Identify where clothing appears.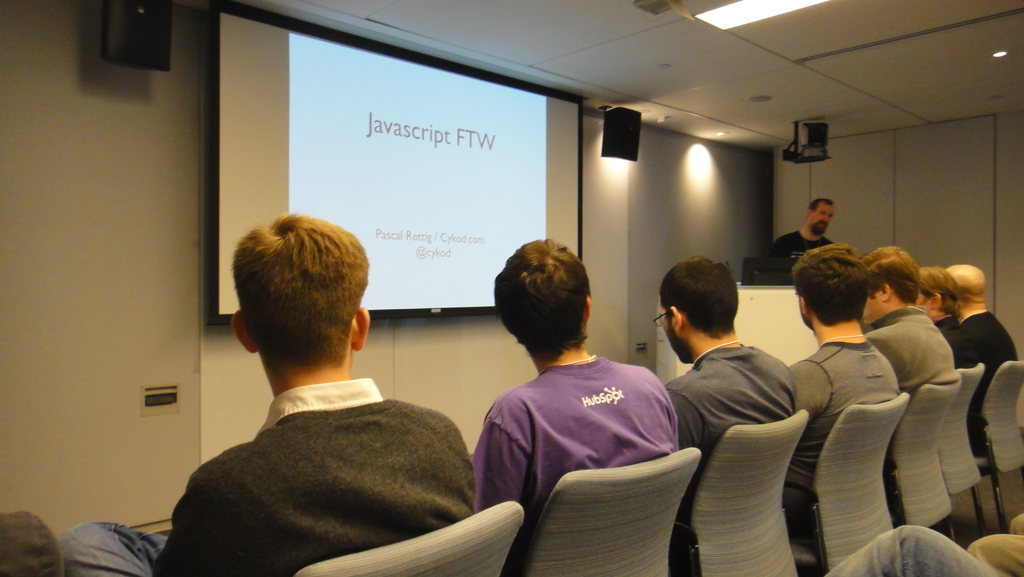
Appears at bbox(667, 344, 799, 455).
